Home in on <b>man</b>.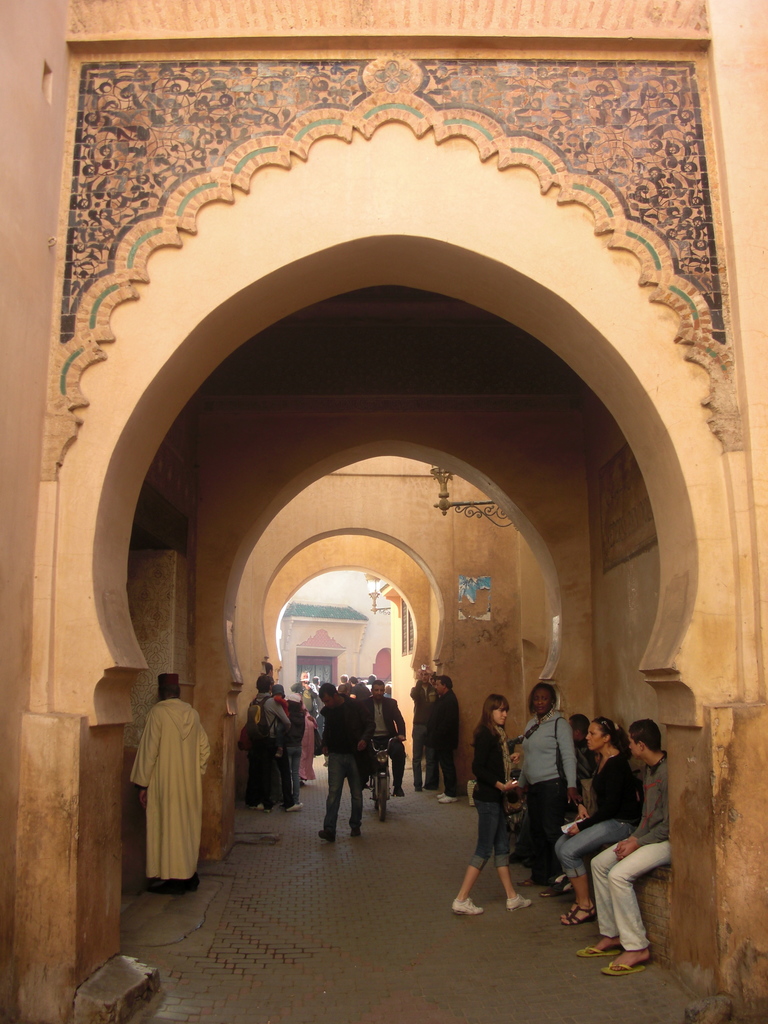
Homed in at bbox(410, 666, 440, 791).
